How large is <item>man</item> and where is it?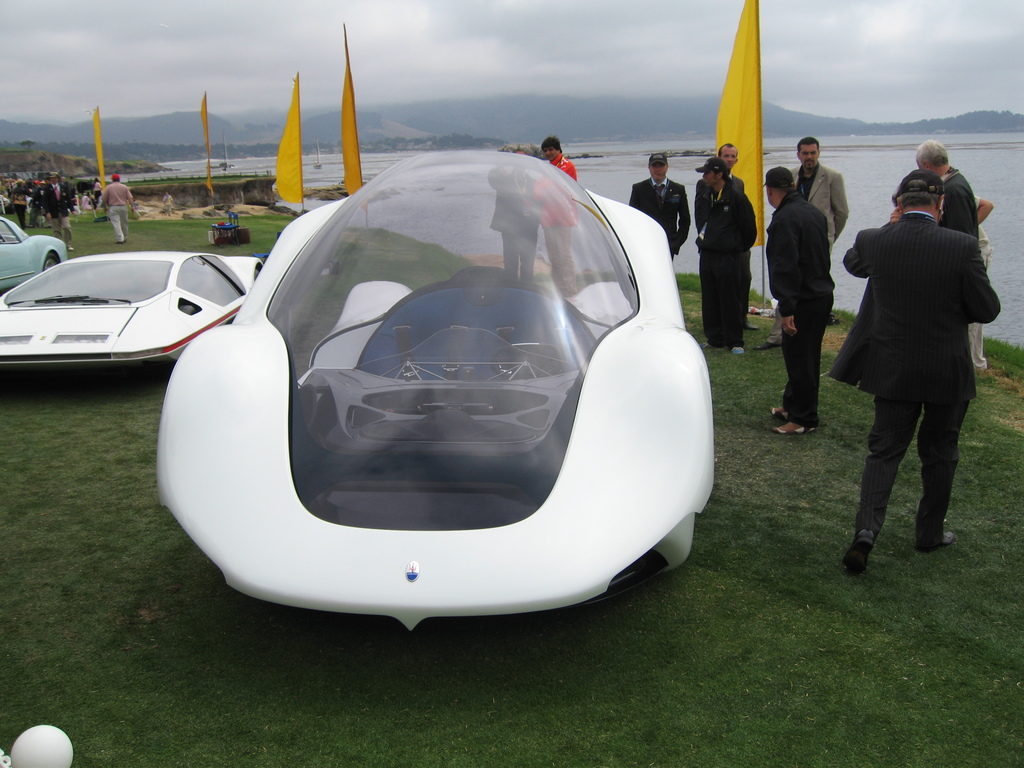
Bounding box: rect(490, 149, 540, 282).
